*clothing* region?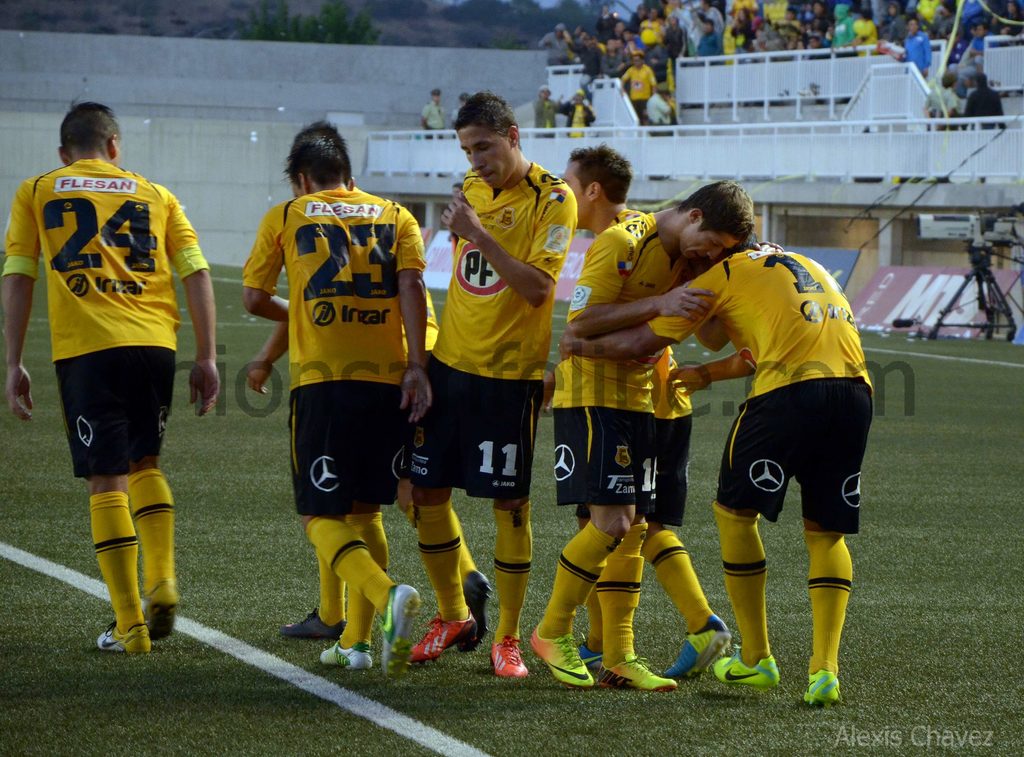
box=[709, 8, 727, 31]
